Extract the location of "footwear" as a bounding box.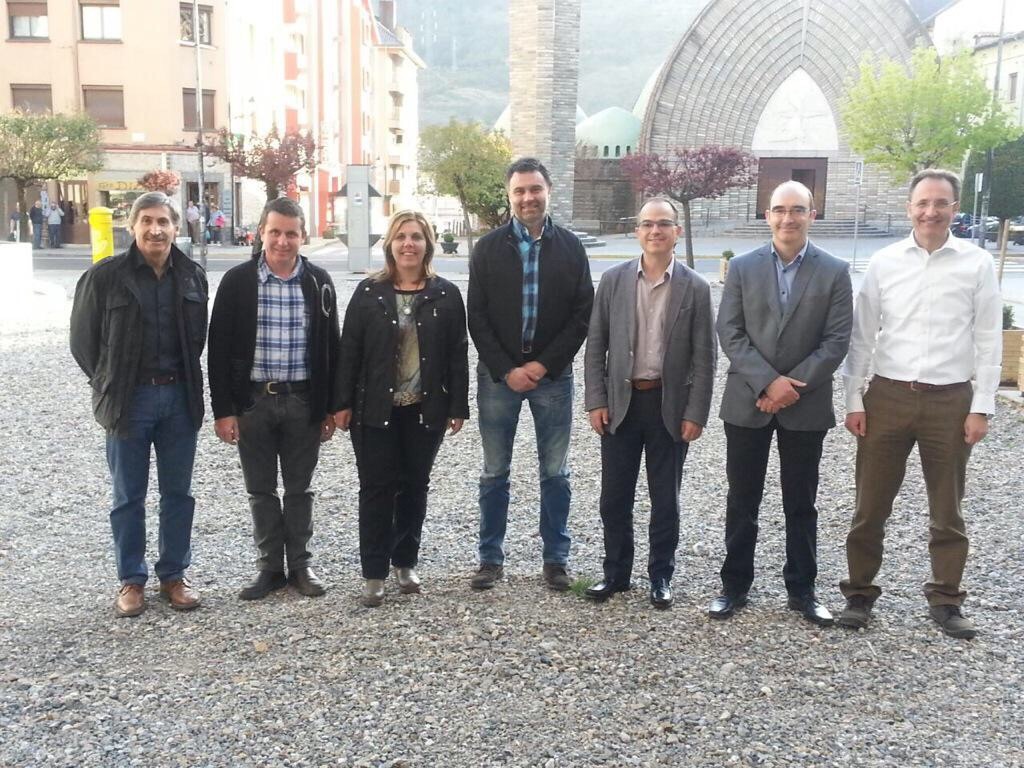
[left=841, top=599, right=870, bottom=629].
